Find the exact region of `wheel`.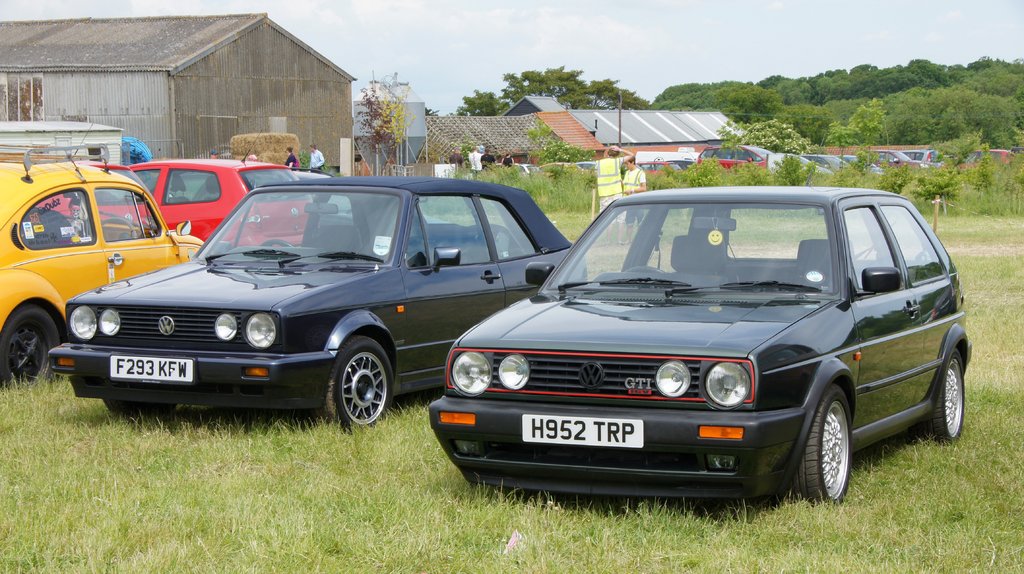
Exact region: 0/307/57/393.
